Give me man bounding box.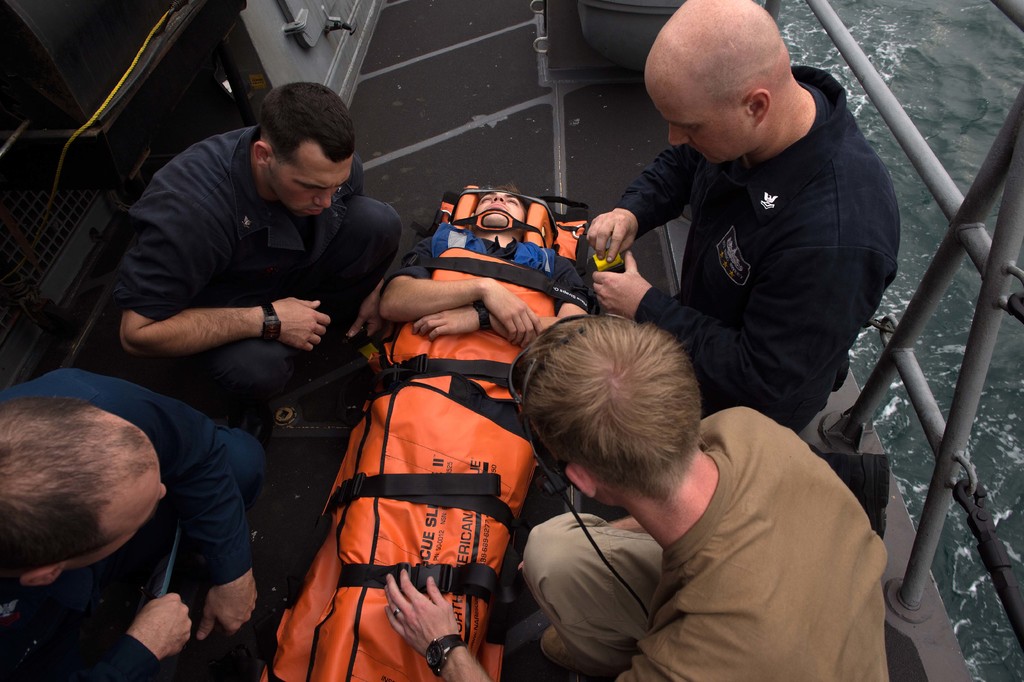
<region>375, 301, 909, 681</region>.
